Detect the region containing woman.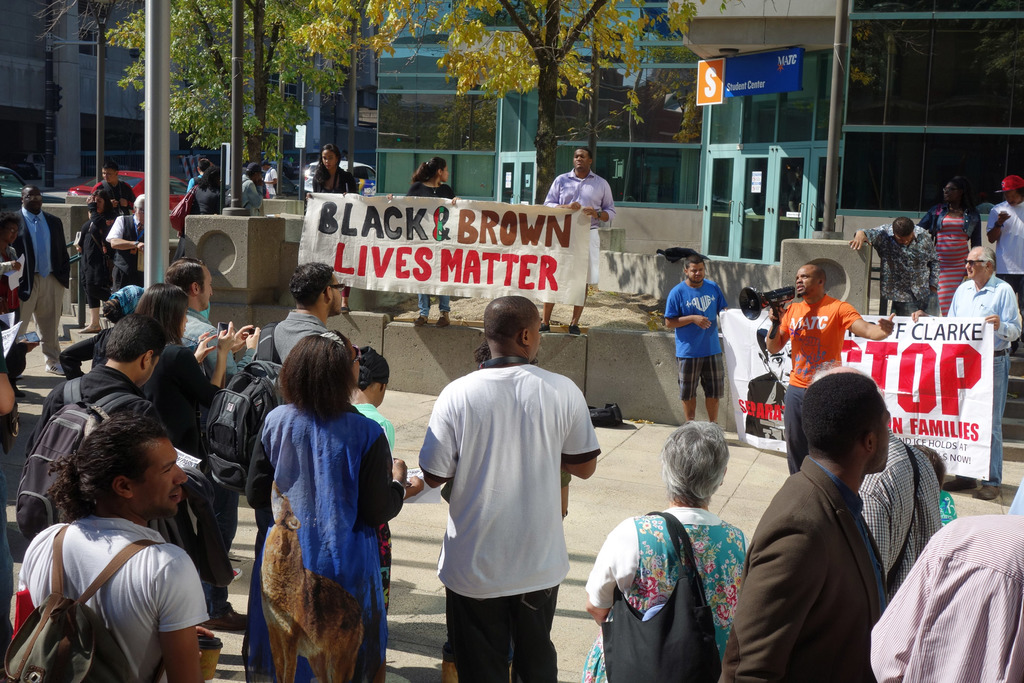
(x1=385, y1=148, x2=458, y2=332).
